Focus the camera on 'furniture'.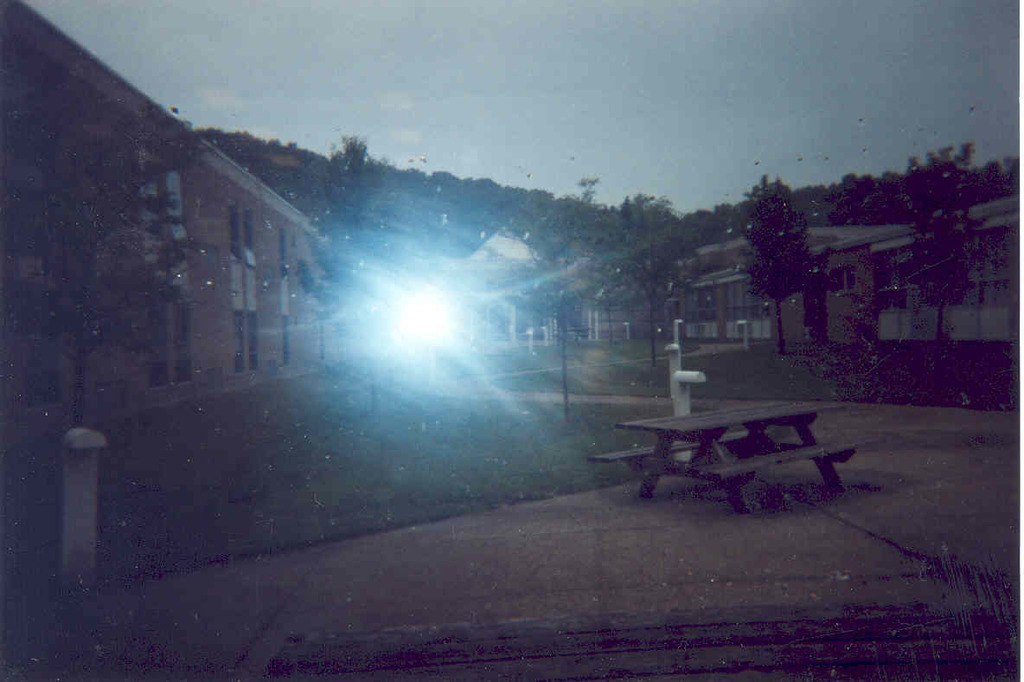
Focus region: {"left": 589, "top": 401, "right": 860, "bottom": 521}.
